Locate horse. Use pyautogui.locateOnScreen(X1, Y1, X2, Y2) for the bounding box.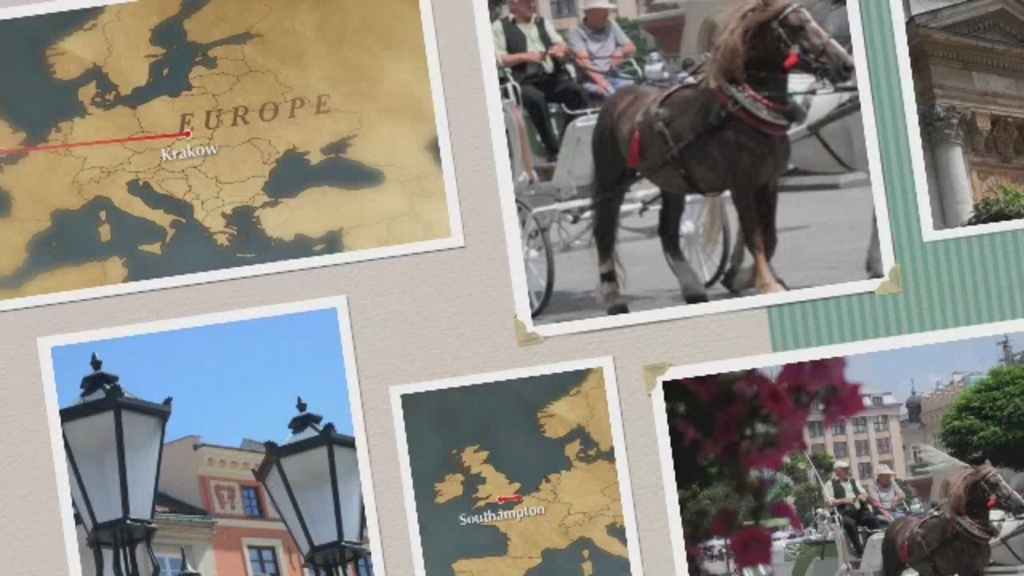
pyautogui.locateOnScreen(586, 0, 856, 315).
